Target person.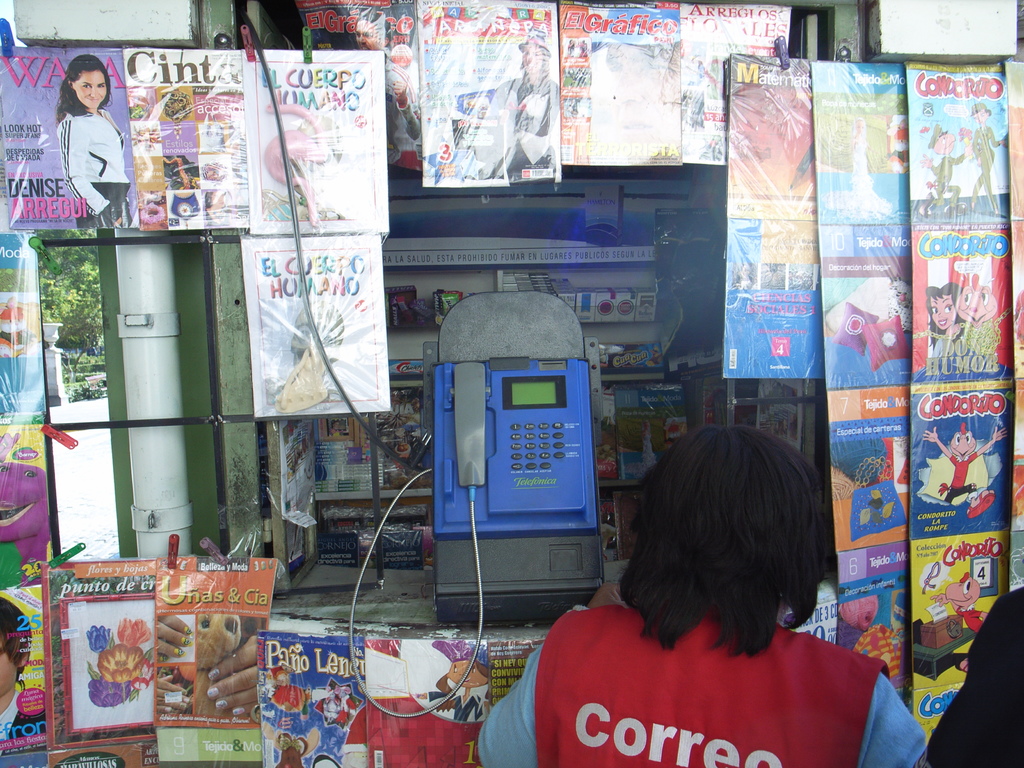
Target region: 492, 31, 557, 182.
